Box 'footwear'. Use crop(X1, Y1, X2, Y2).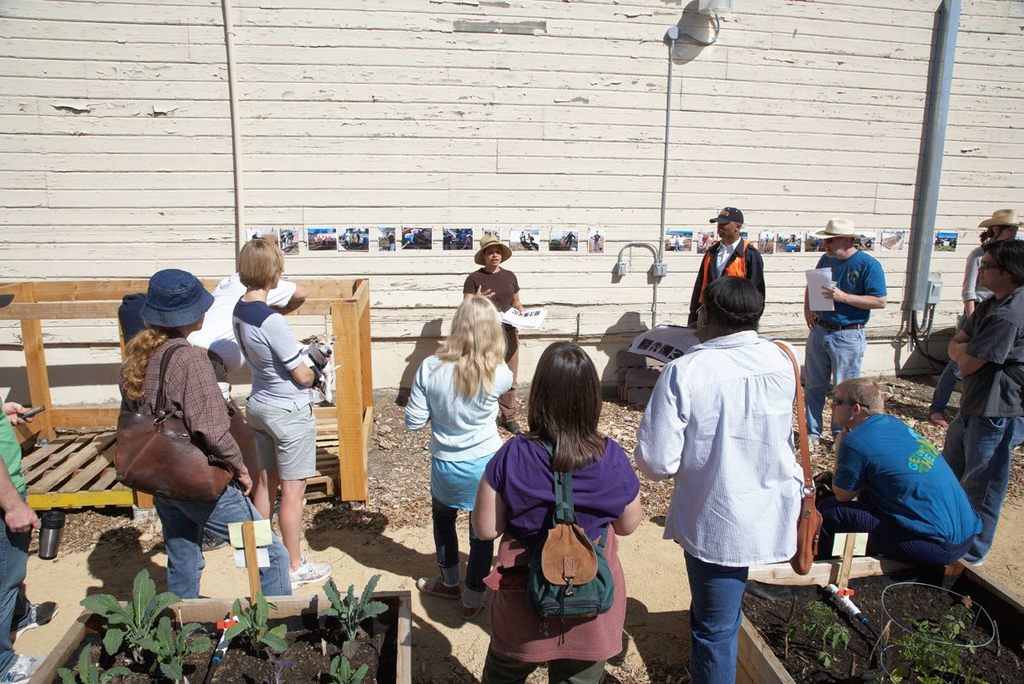
crop(283, 558, 334, 591).
